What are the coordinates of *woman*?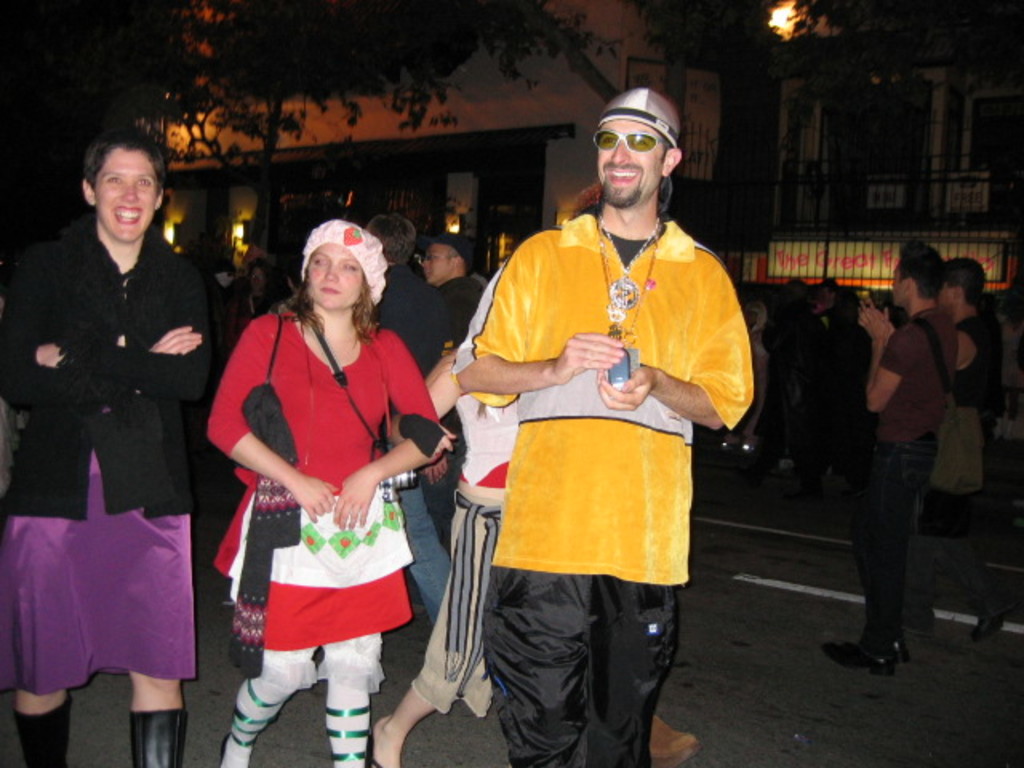
0/128/216/766.
